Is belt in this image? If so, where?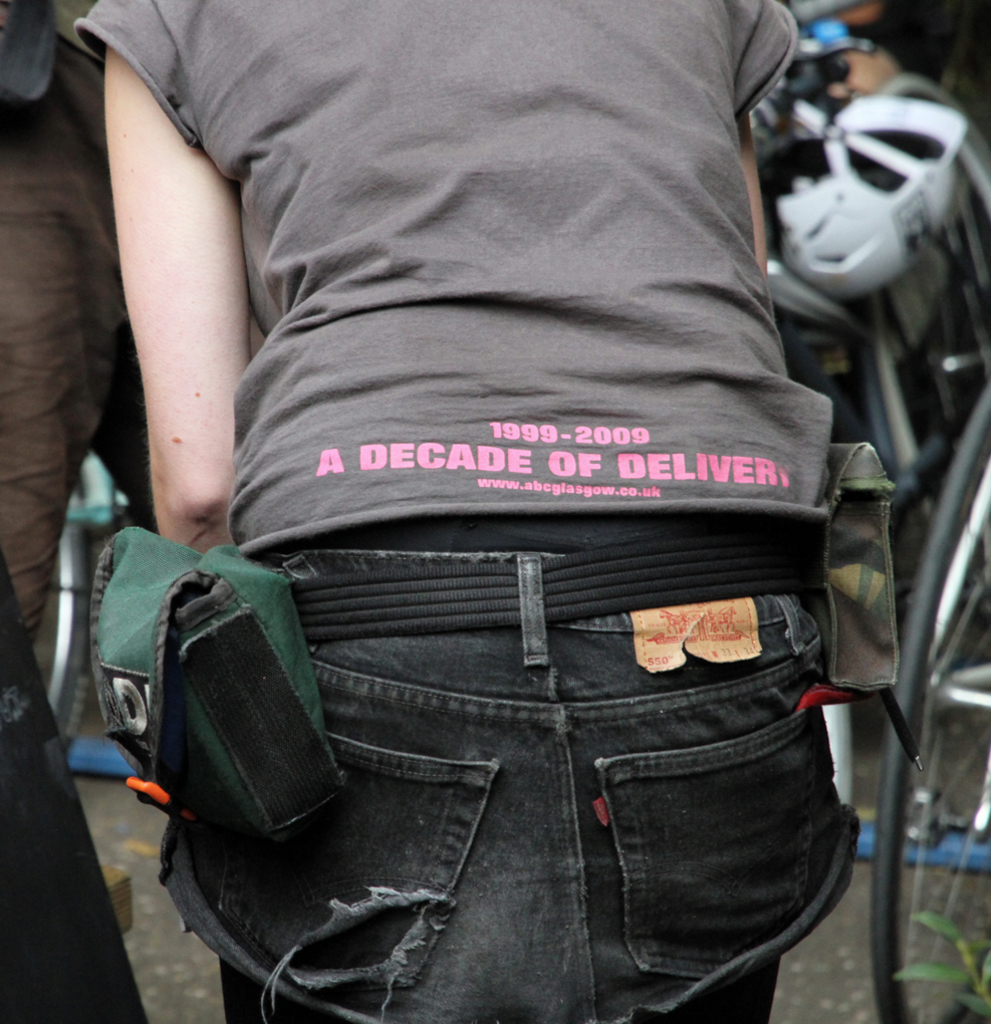
Yes, at bbox(288, 537, 828, 632).
